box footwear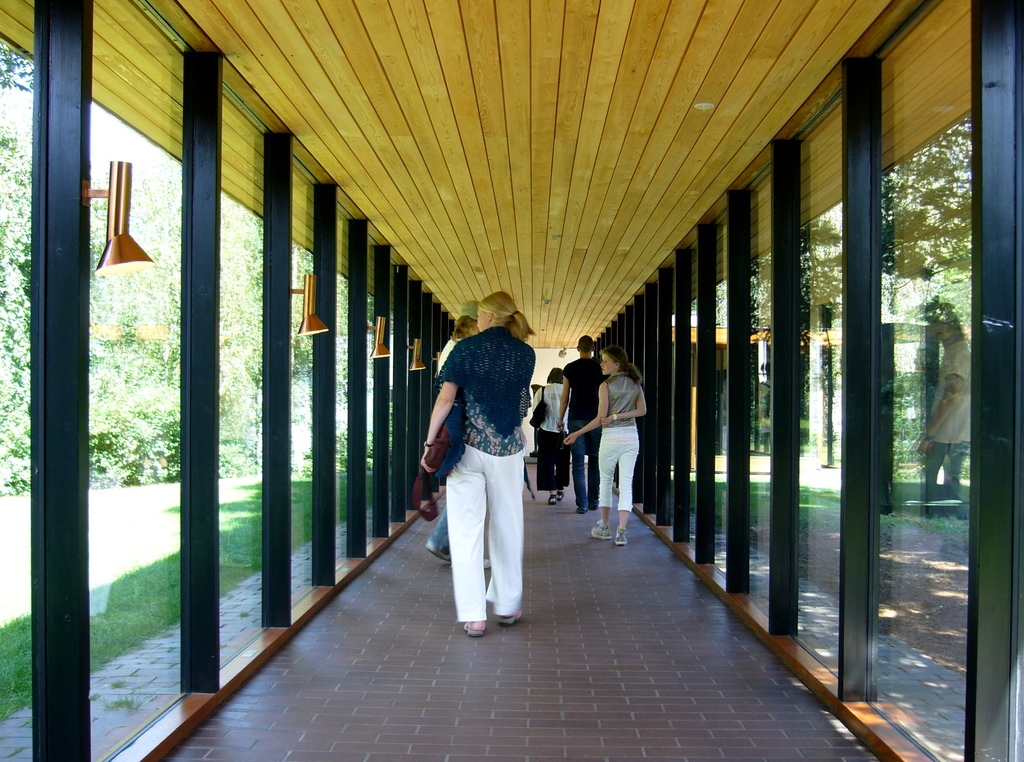
461/617/486/637
